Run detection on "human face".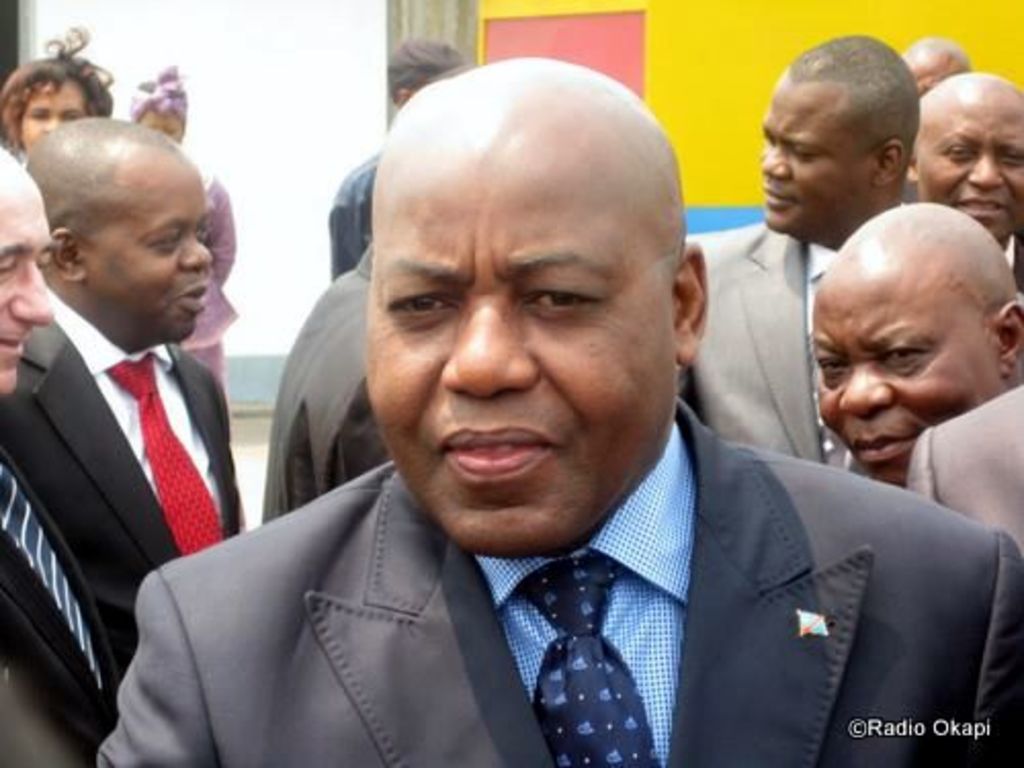
Result: [365, 164, 678, 551].
